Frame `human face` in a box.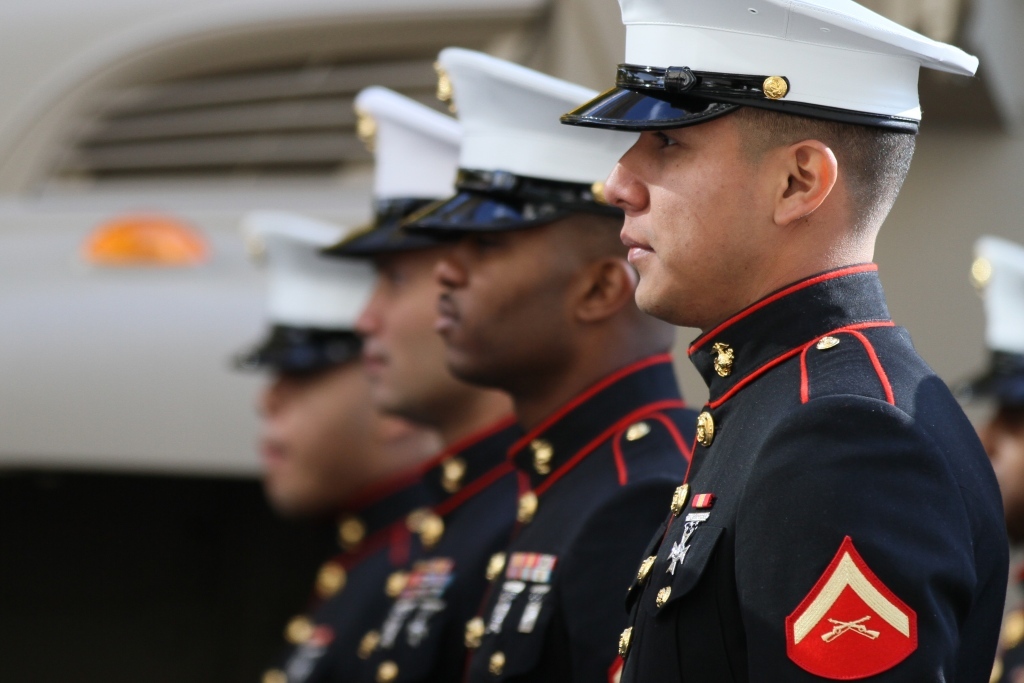
<box>604,125,766,319</box>.
